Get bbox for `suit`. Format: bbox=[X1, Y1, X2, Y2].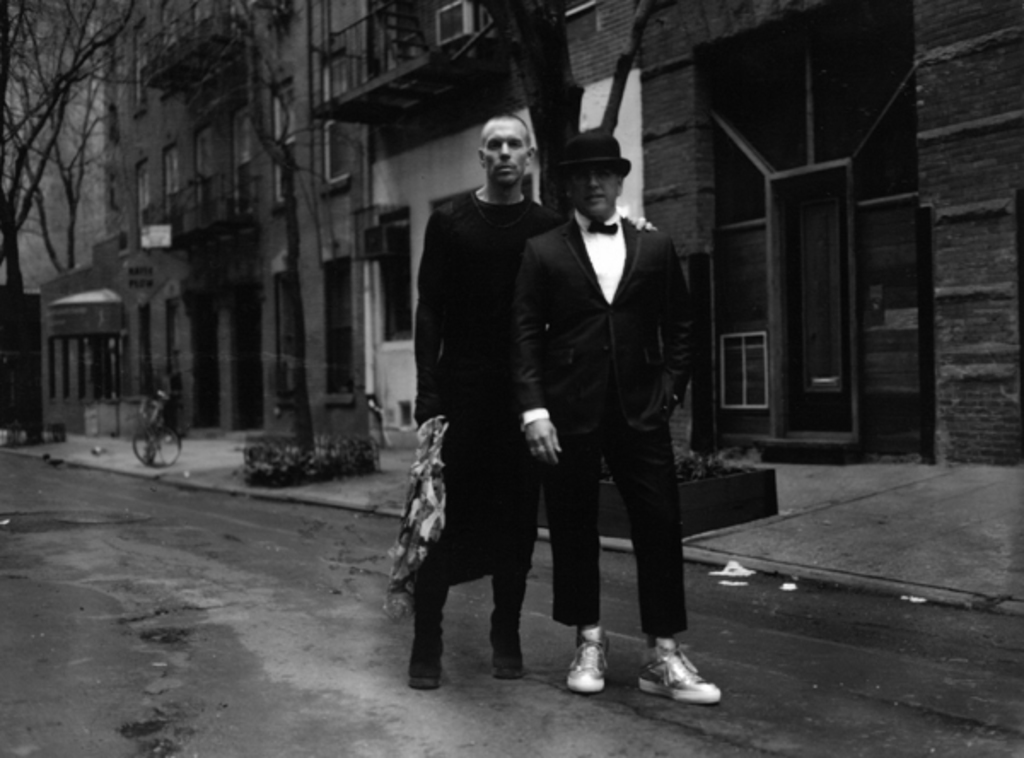
bbox=[531, 138, 689, 633].
